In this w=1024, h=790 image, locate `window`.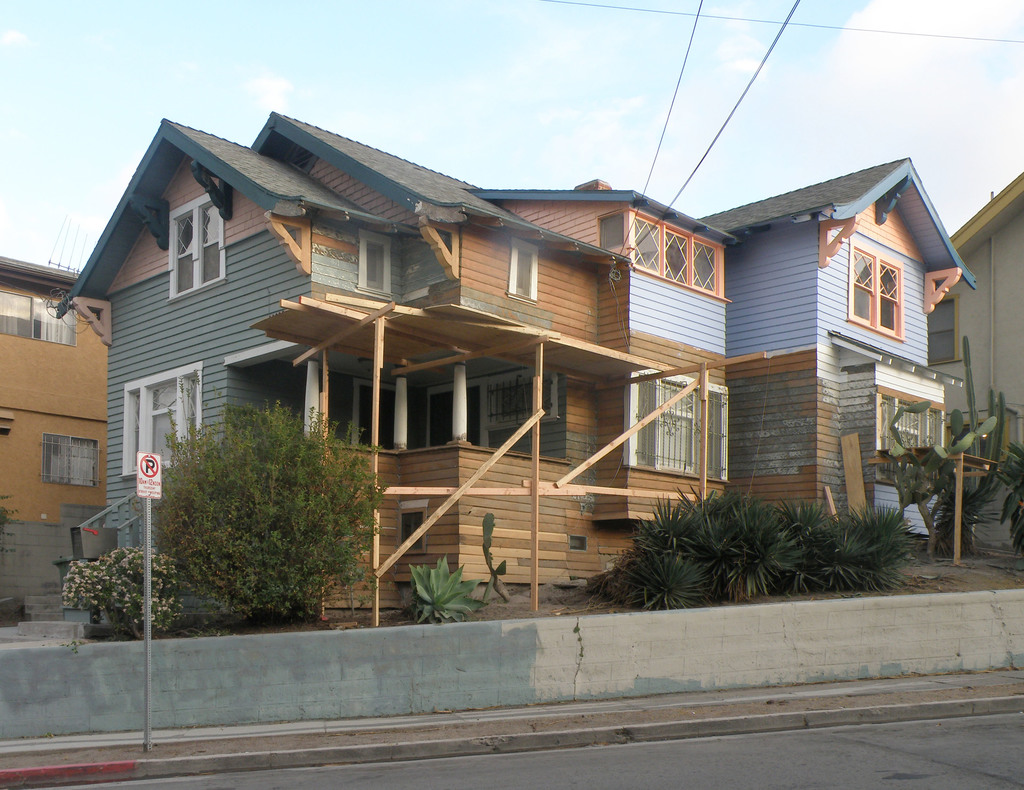
Bounding box: pyautogui.locateOnScreen(629, 218, 724, 295).
